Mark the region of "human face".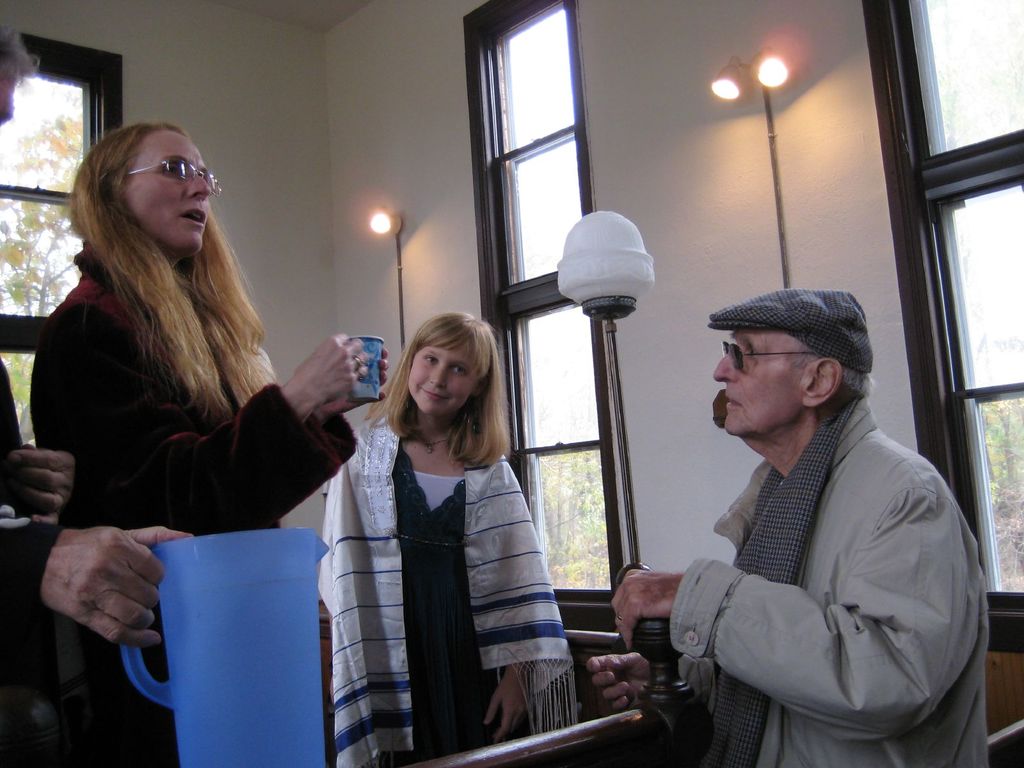
Region: {"left": 0, "top": 74, "right": 20, "bottom": 124}.
